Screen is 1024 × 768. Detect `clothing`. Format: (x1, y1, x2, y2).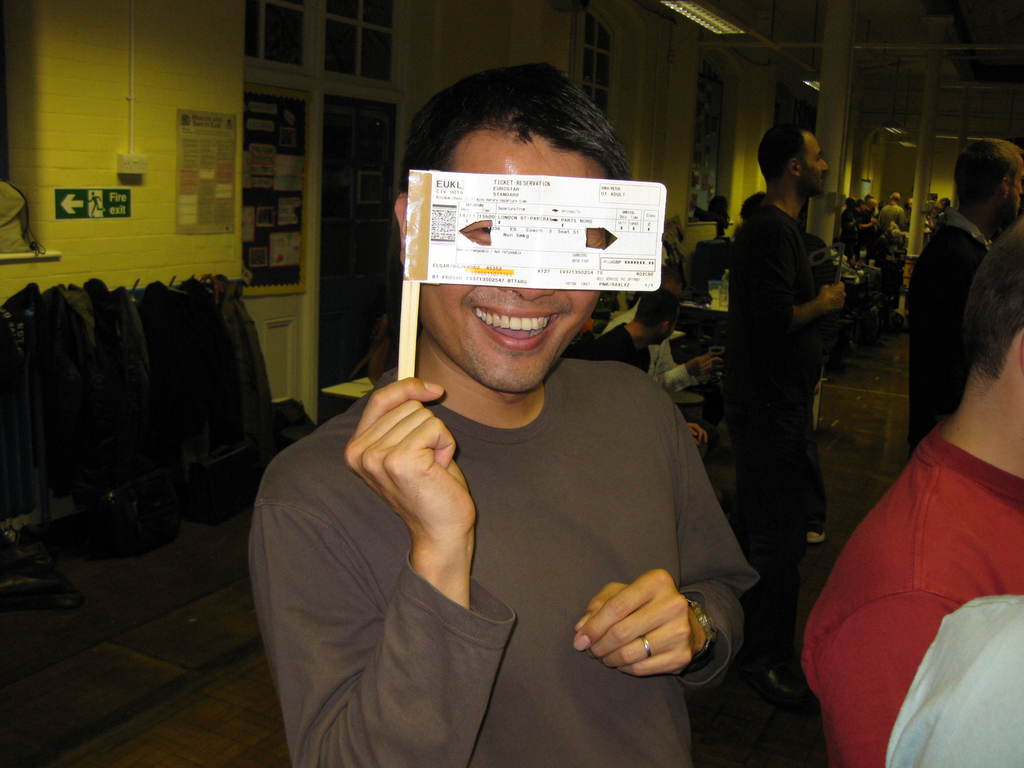
(598, 296, 698, 399).
